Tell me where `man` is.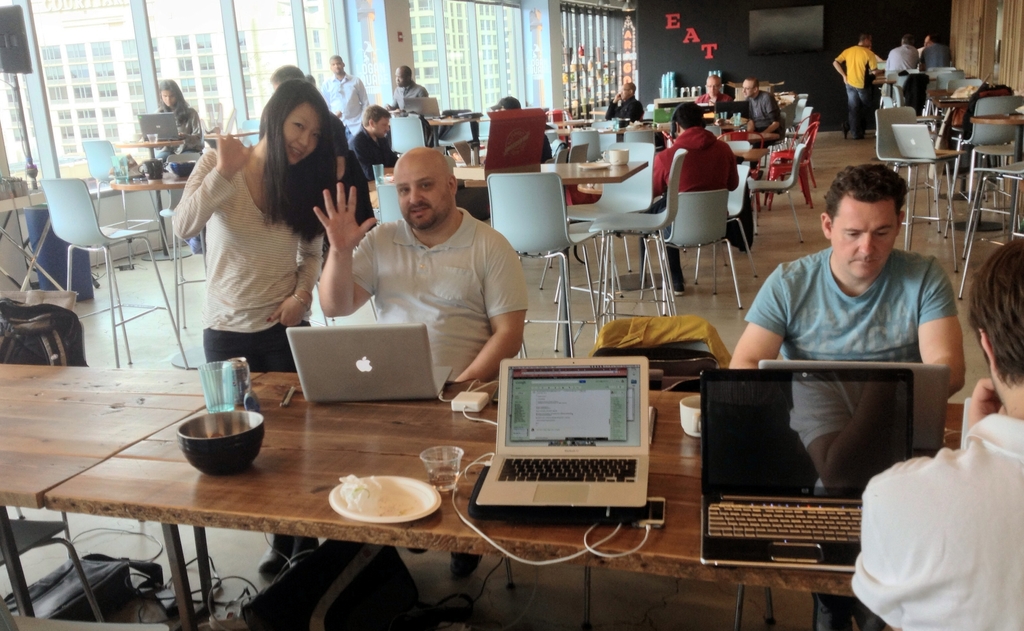
`man` is at locate(721, 156, 966, 441).
